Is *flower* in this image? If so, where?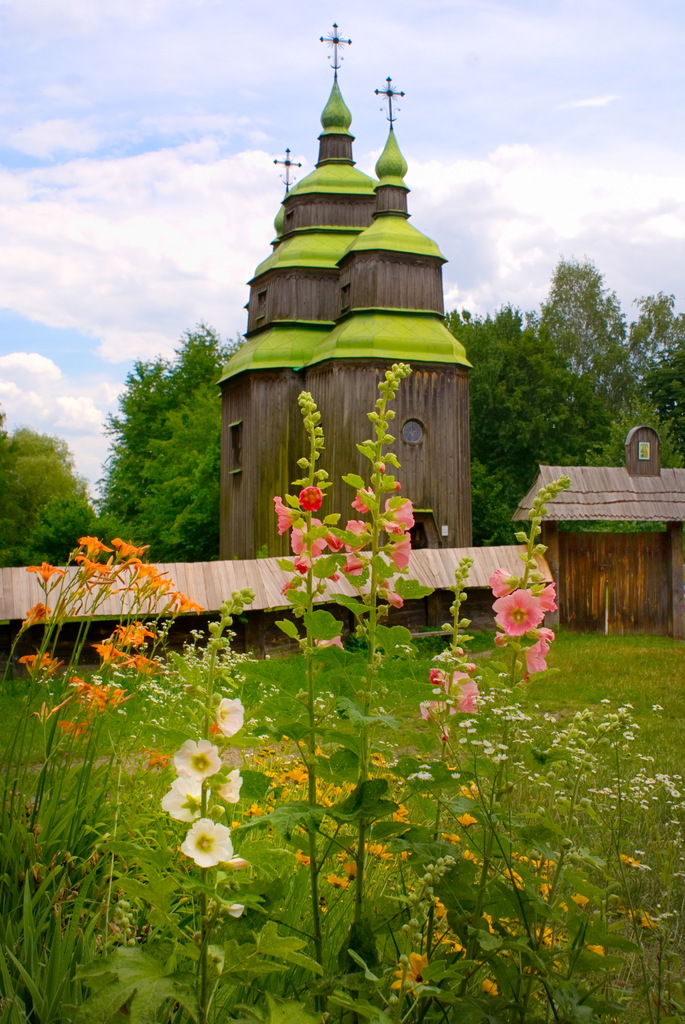
Yes, at <region>525, 639, 548, 672</region>.
